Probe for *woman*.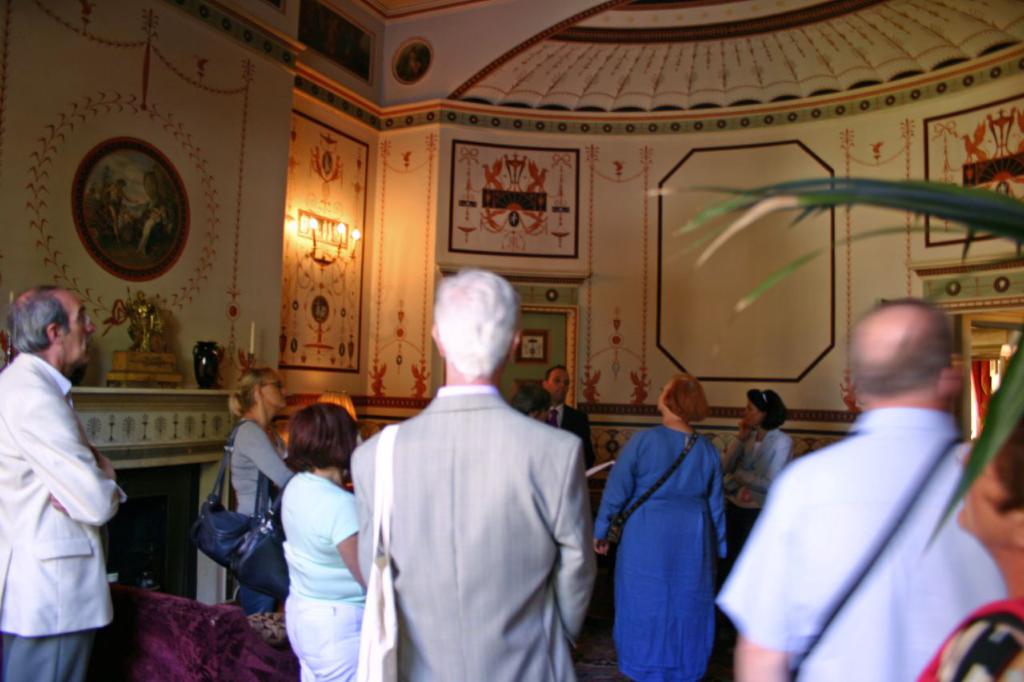
Probe result: [left=593, top=365, right=738, bottom=681].
